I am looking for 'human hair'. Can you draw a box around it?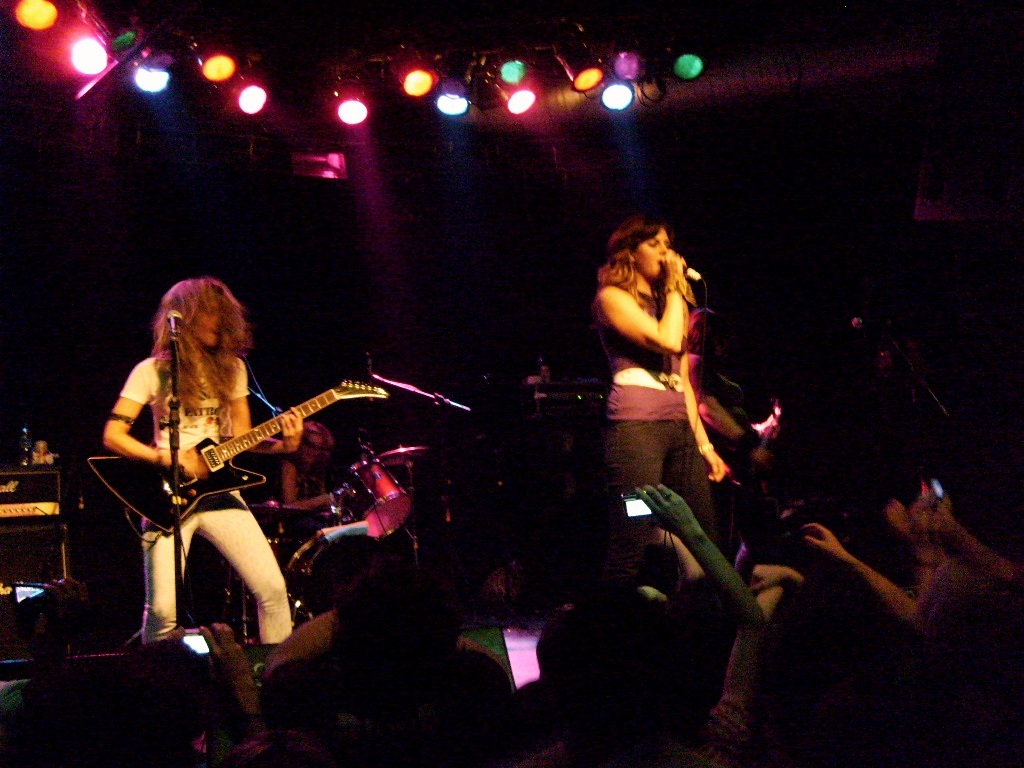
Sure, the bounding box is 596, 216, 676, 309.
